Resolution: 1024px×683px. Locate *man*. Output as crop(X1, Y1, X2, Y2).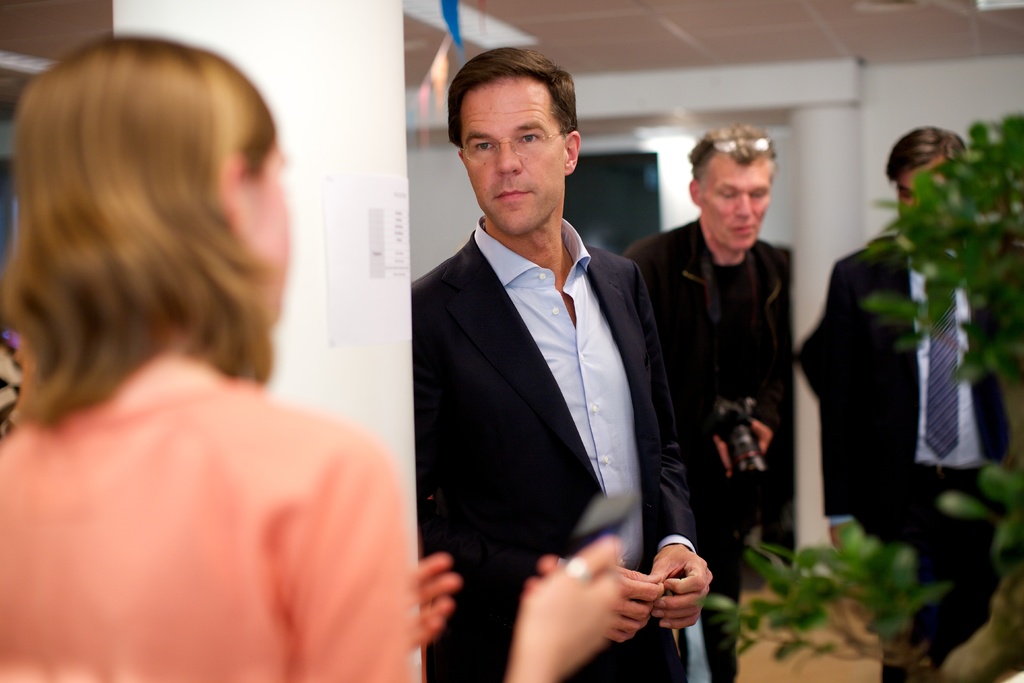
crop(405, 54, 689, 682).
